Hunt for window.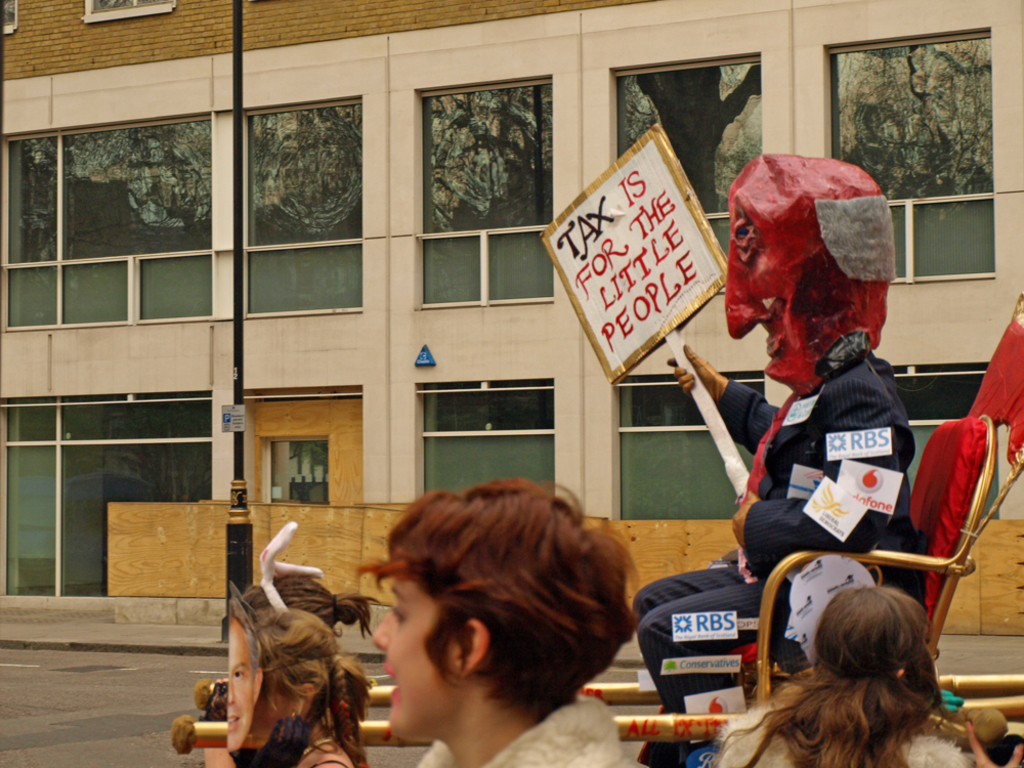
Hunted down at [615,59,758,216].
